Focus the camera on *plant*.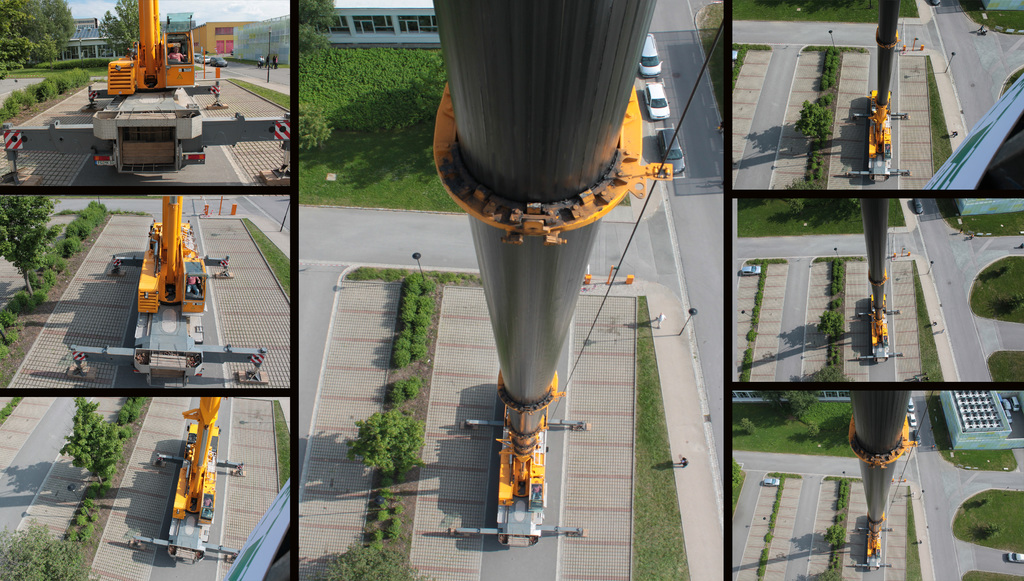
Focus region: (732,44,769,94).
